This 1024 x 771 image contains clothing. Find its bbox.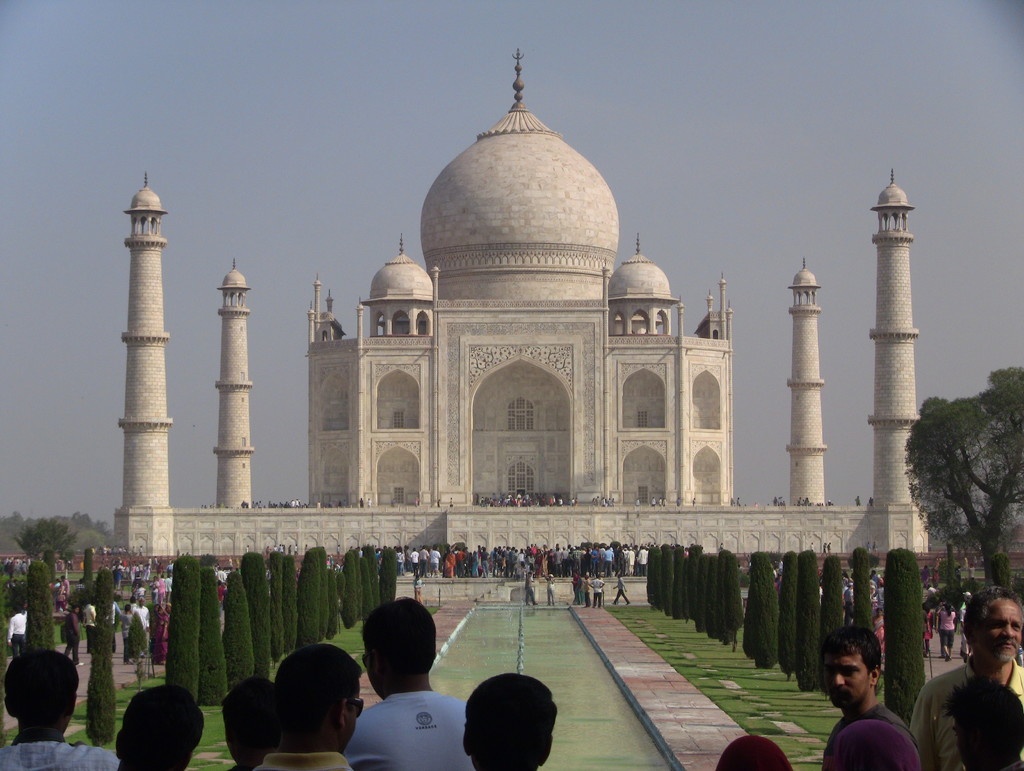
box=[477, 552, 488, 579].
